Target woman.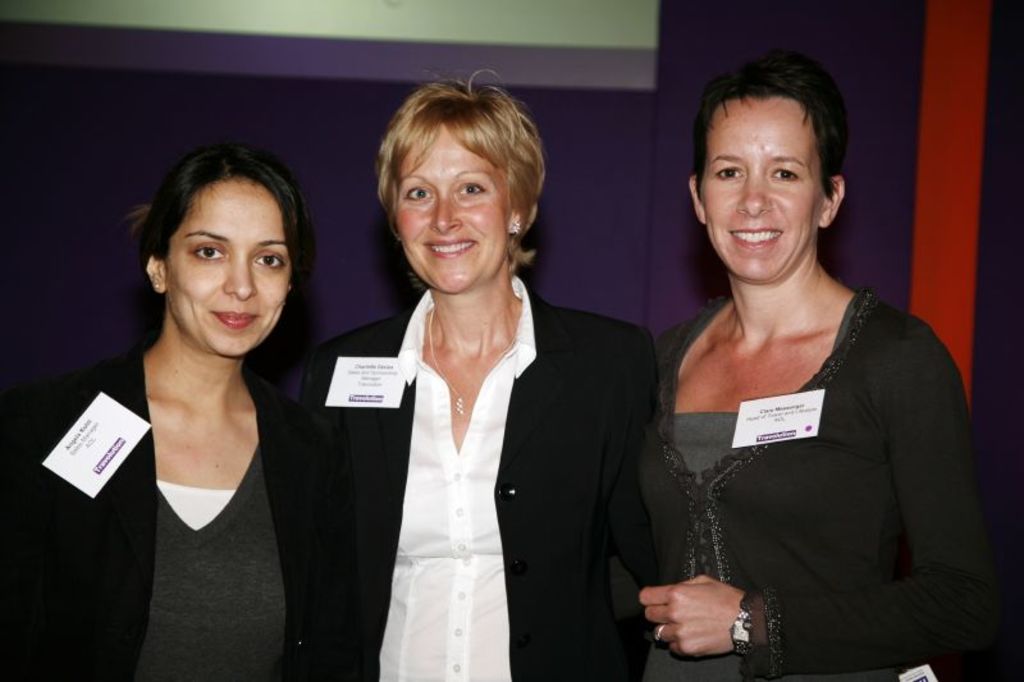
Target region: Rect(607, 50, 1020, 681).
